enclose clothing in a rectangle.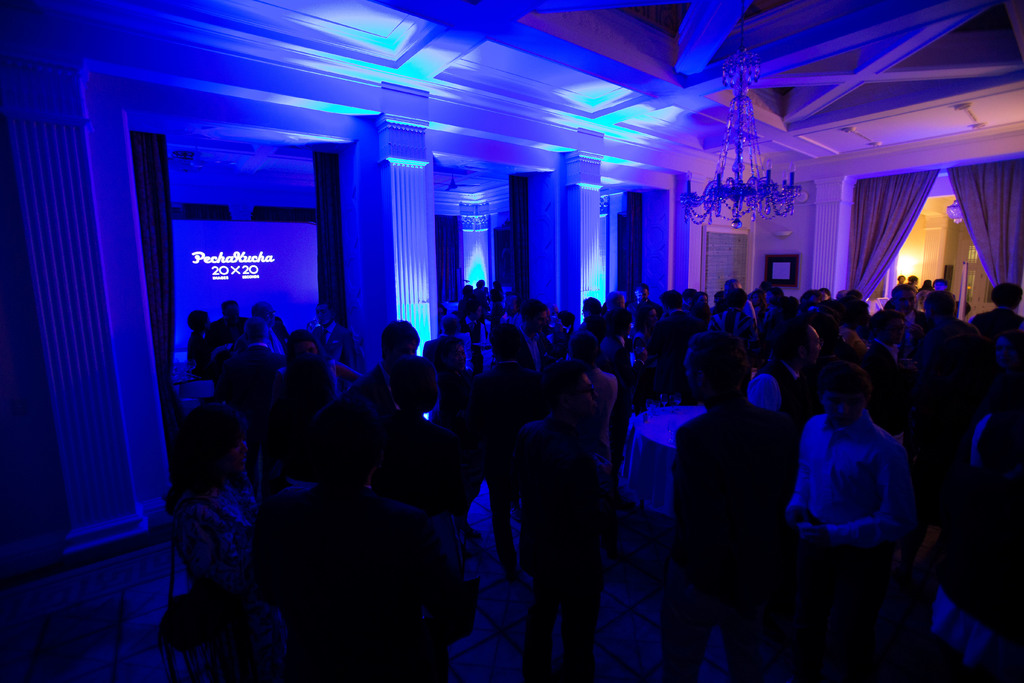
BBox(173, 461, 257, 682).
